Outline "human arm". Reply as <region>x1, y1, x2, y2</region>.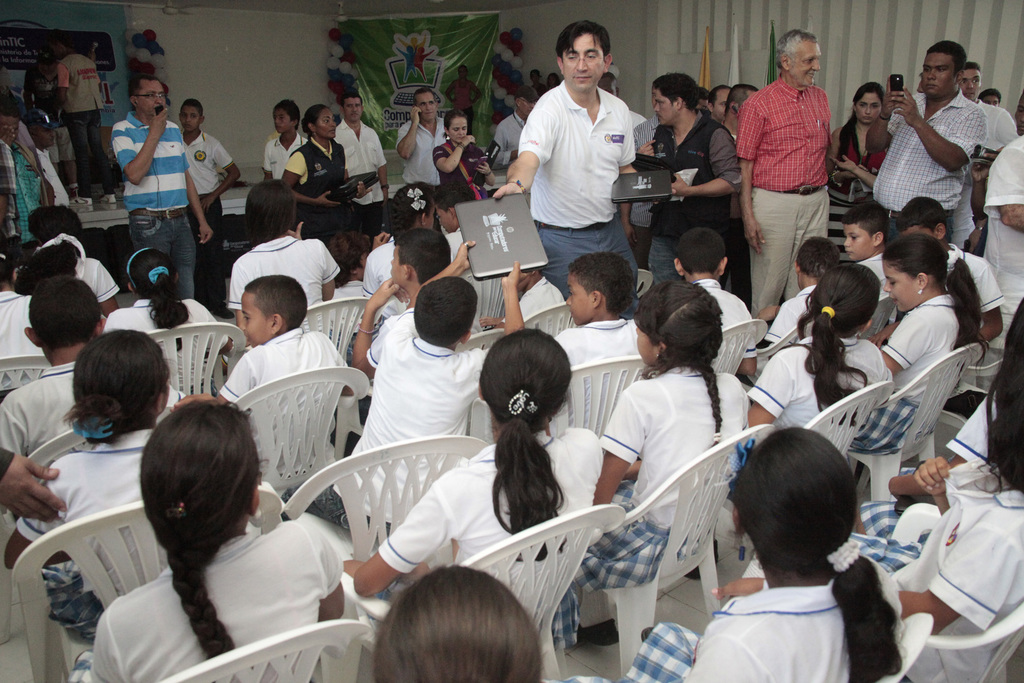
<region>915, 457, 958, 514</region>.
